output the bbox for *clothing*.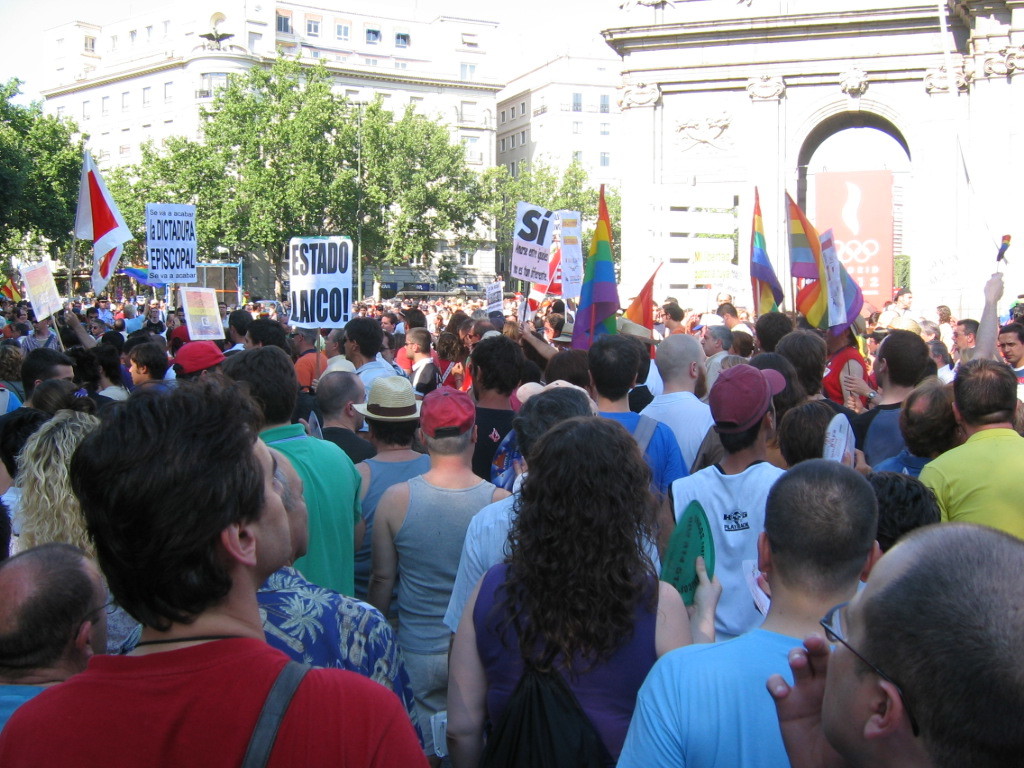
crop(446, 471, 668, 635).
